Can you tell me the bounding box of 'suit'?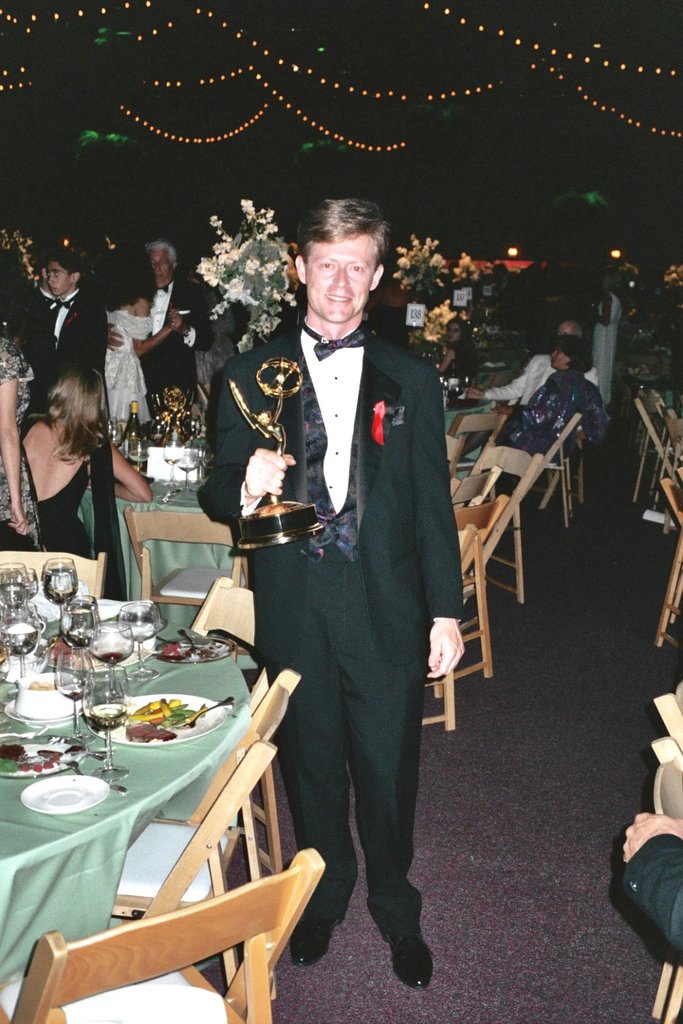
237 236 466 984.
